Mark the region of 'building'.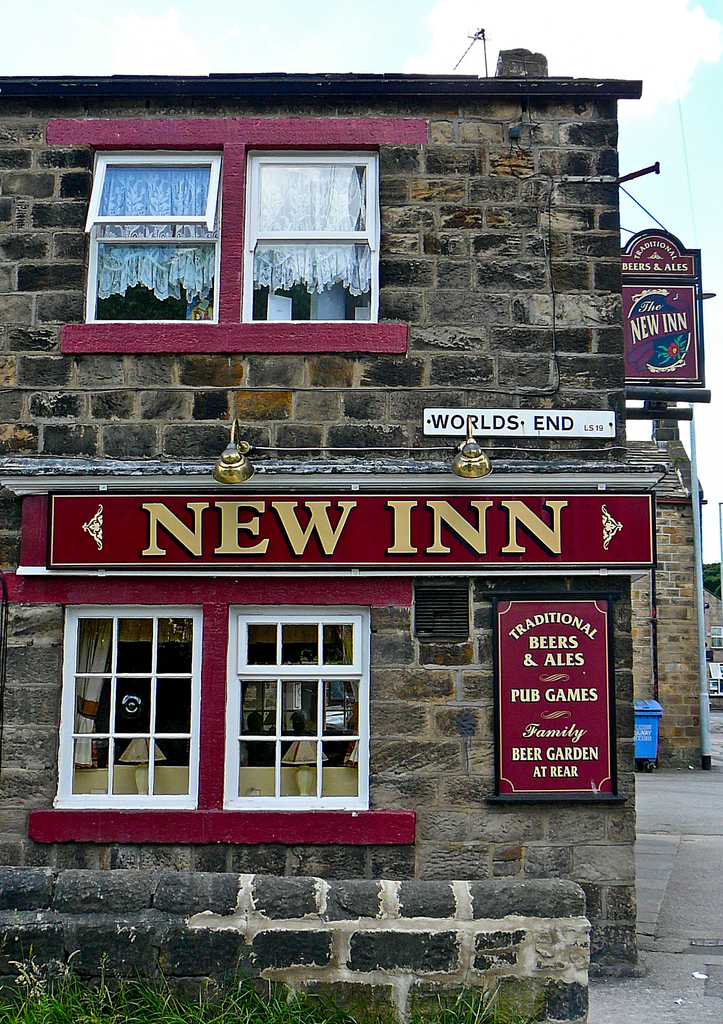
Region: BBox(0, 49, 637, 970).
